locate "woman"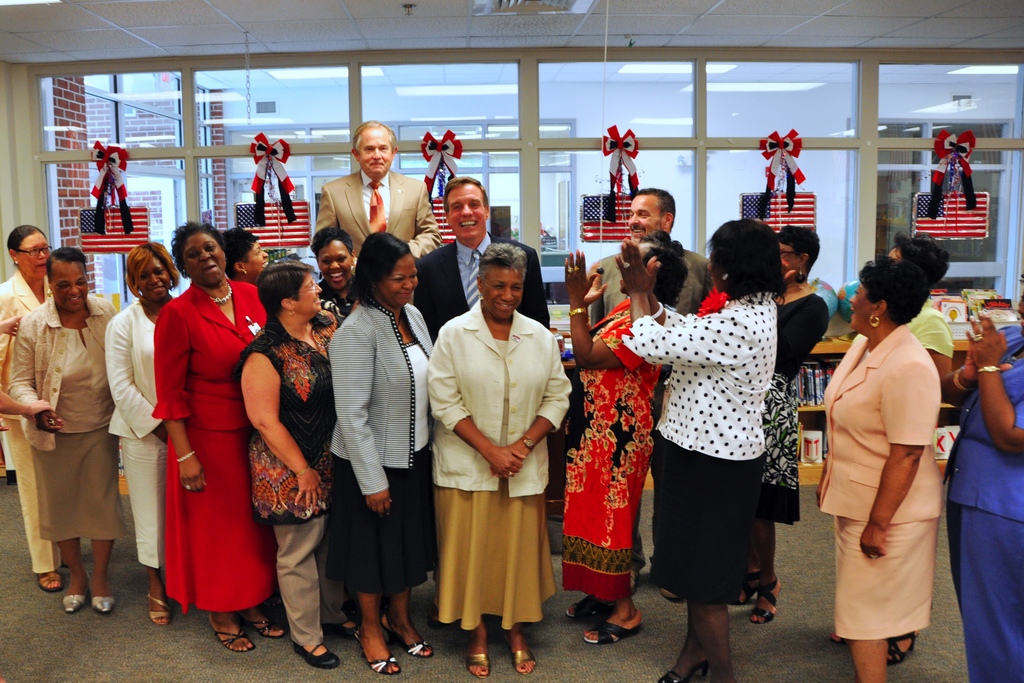
236:262:355:670
